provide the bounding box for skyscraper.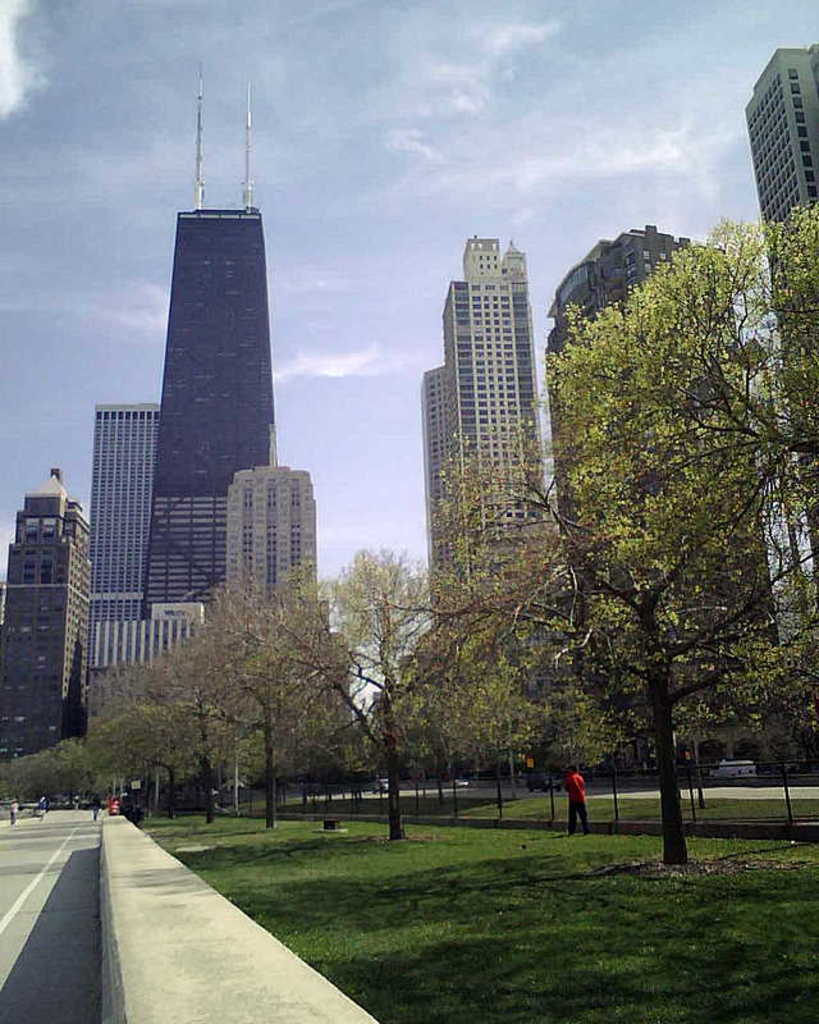
<box>215,426,321,637</box>.
